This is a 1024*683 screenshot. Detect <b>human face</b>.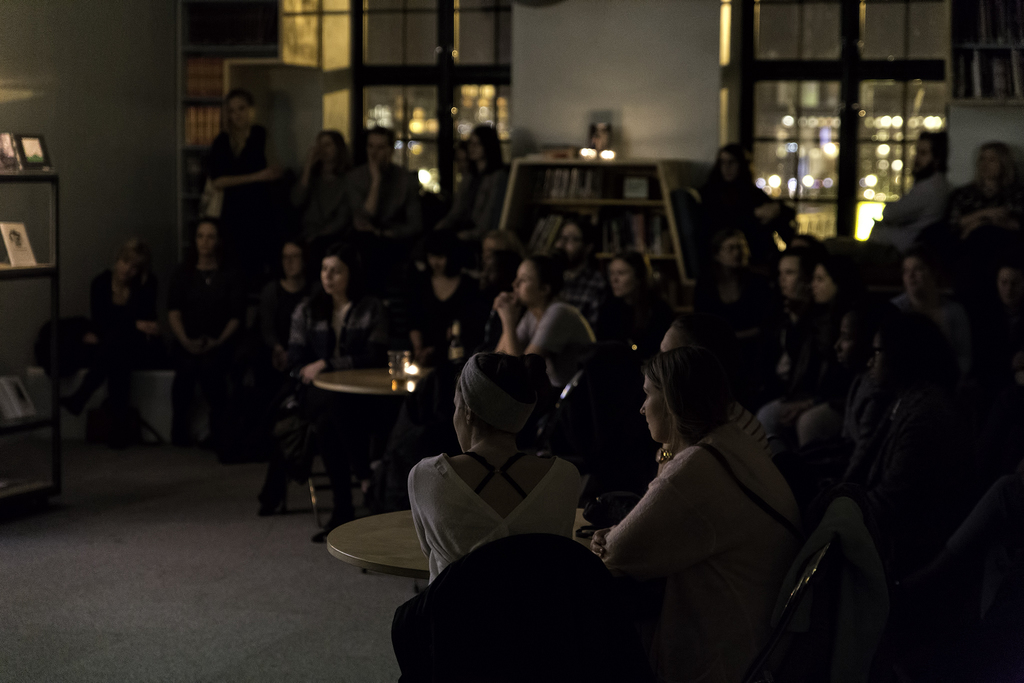
(x1=230, y1=104, x2=248, y2=125).
